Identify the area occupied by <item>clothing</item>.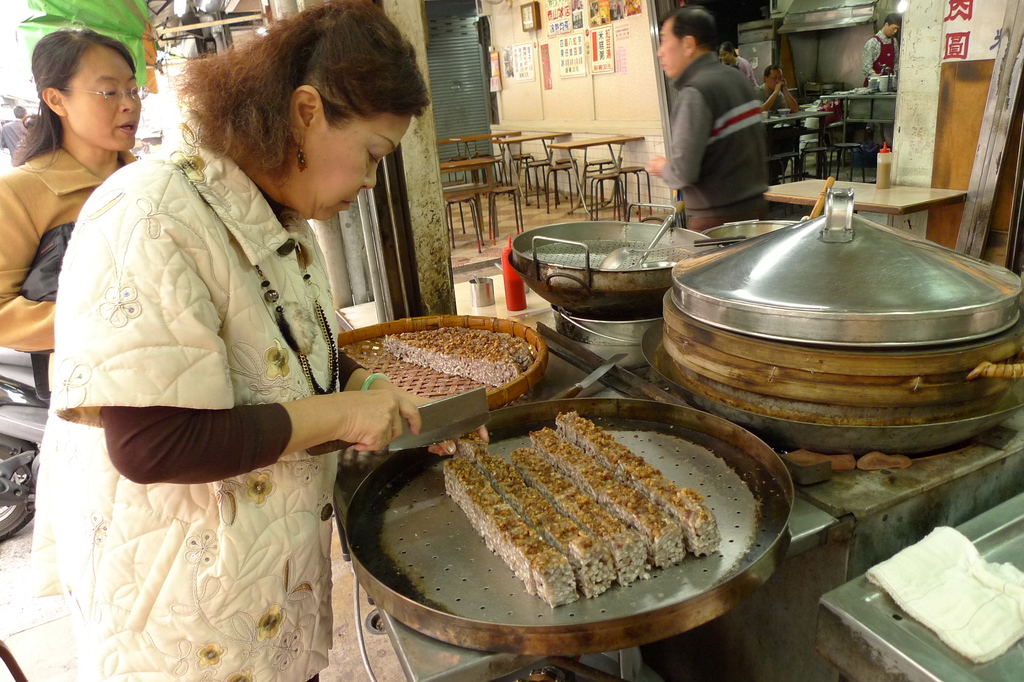
Area: crop(662, 54, 772, 236).
